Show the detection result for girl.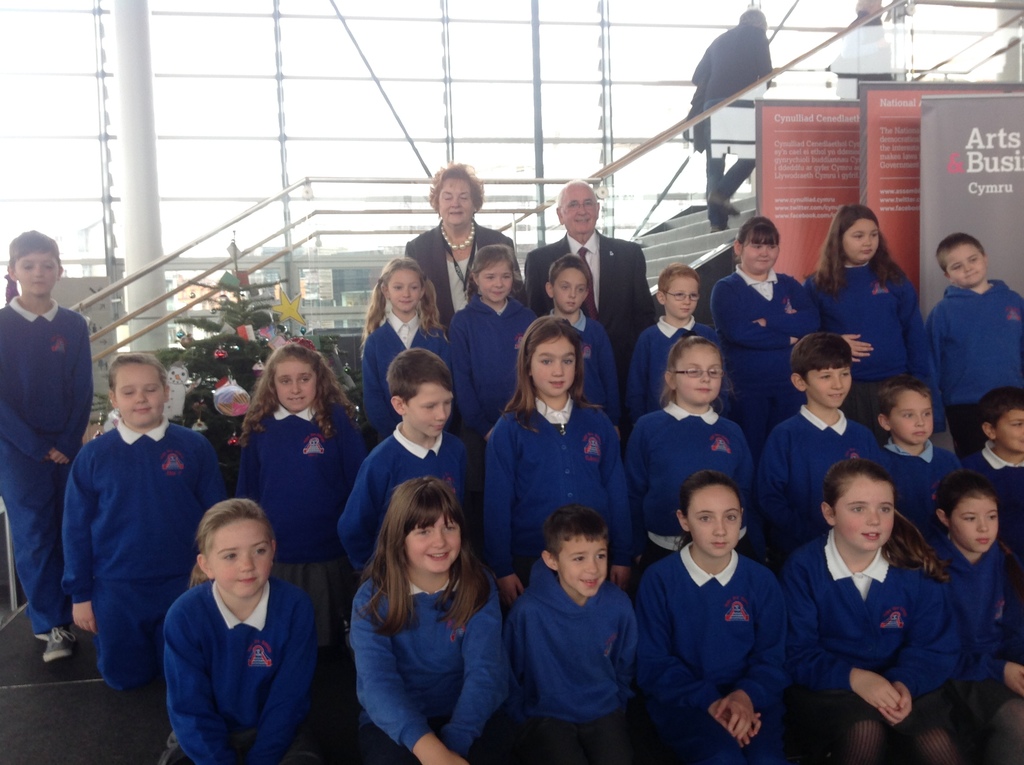
box(929, 472, 1023, 764).
